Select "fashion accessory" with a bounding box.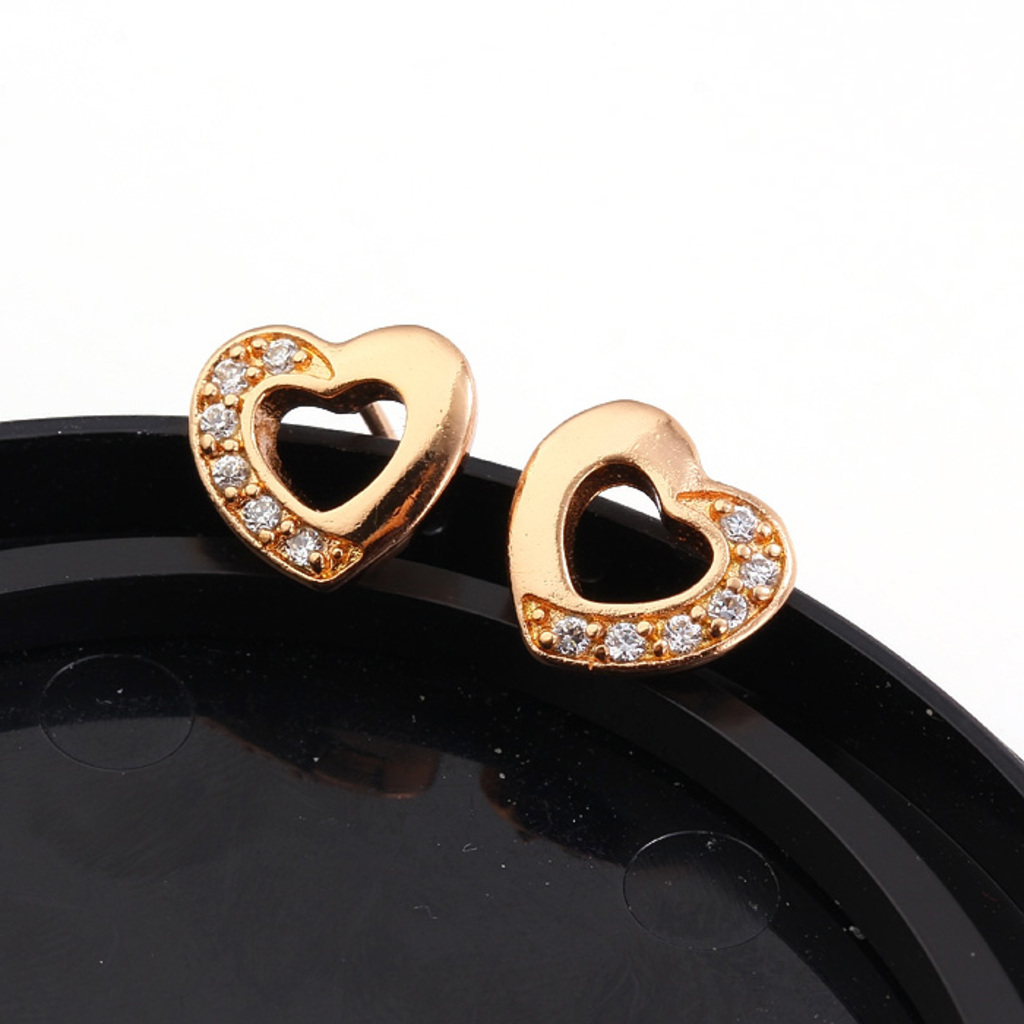
{"x1": 181, "y1": 320, "x2": 478, "y2": 584}.
